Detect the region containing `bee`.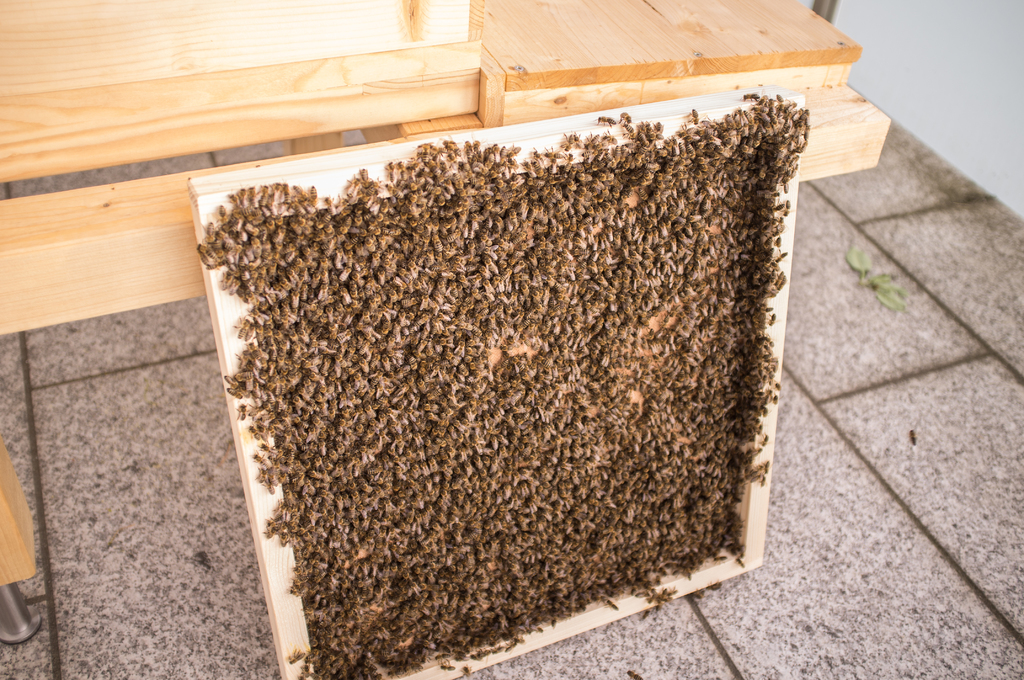
detection(460, 222, 468, 238).
